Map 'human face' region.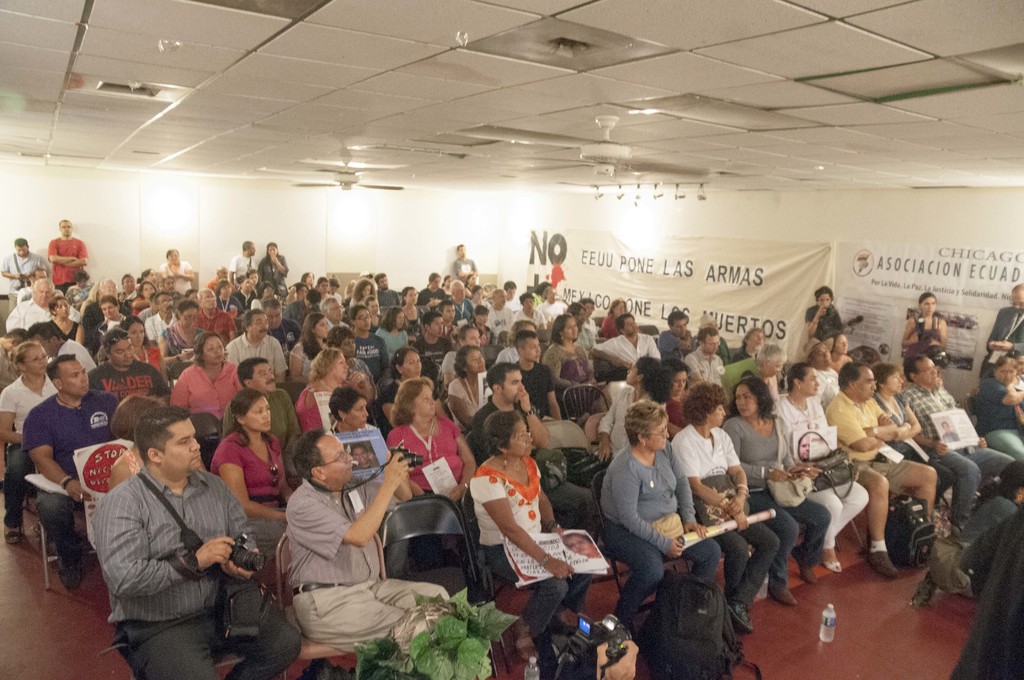
Mapped to left=316, top=316, right=331, bottom=341.
